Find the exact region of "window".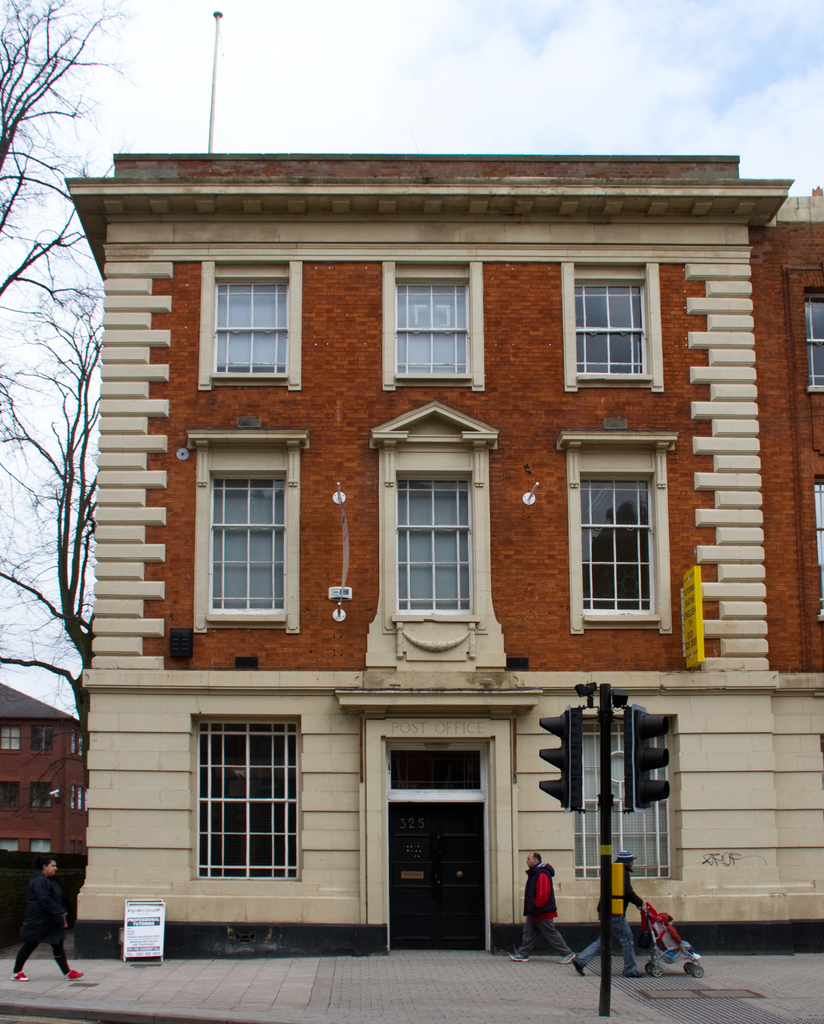
Exact region: detection(396, 478, 473, 614).
